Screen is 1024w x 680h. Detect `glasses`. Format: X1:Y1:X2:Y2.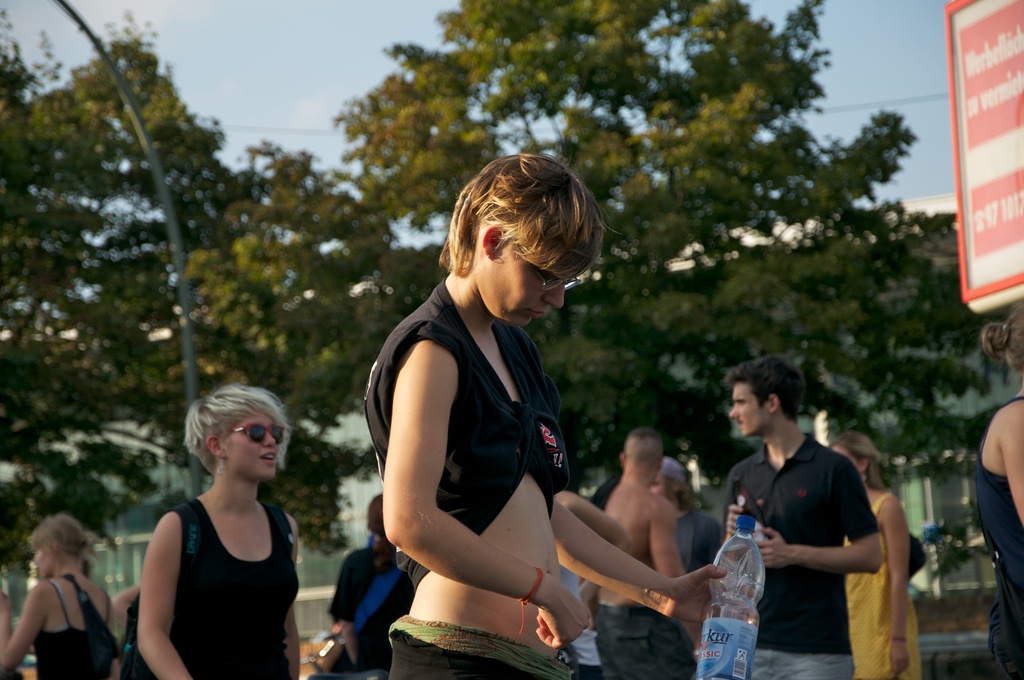
226:420:285:447.
